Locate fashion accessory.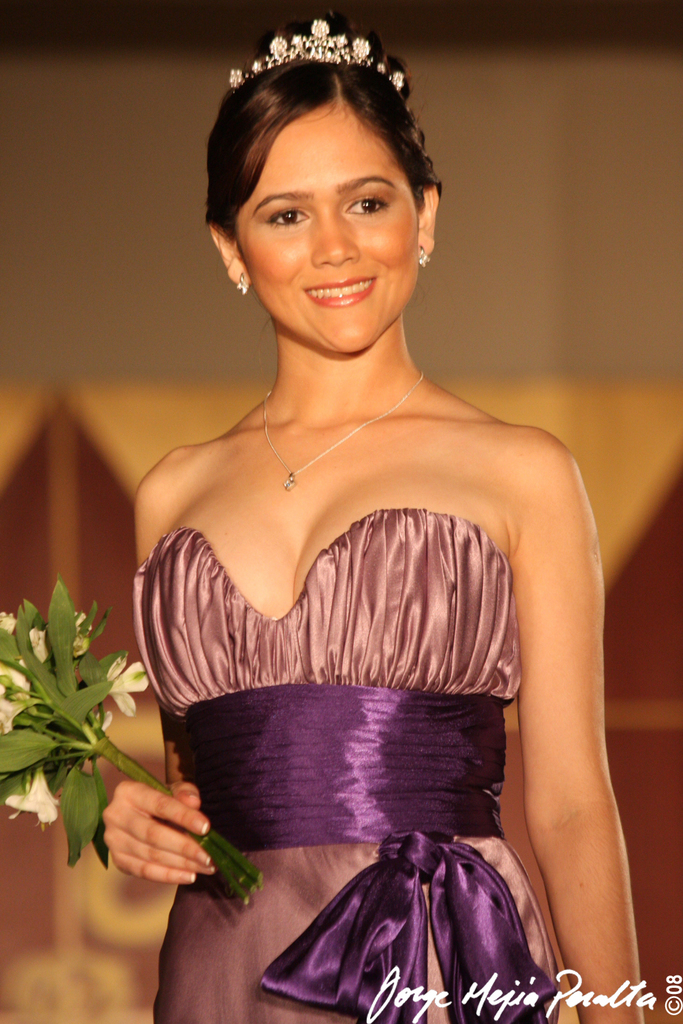
Bounding box: bbox(416, 248, 430, 269).
